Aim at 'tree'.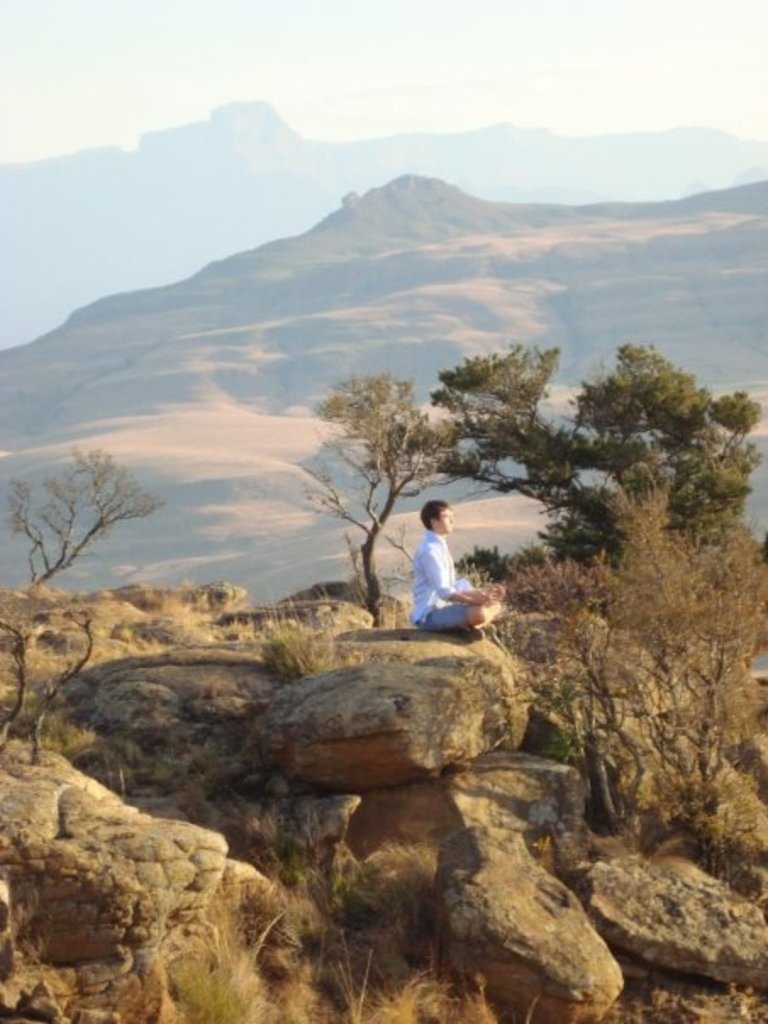
Aimed at rect(0, 442, 168, 592).
